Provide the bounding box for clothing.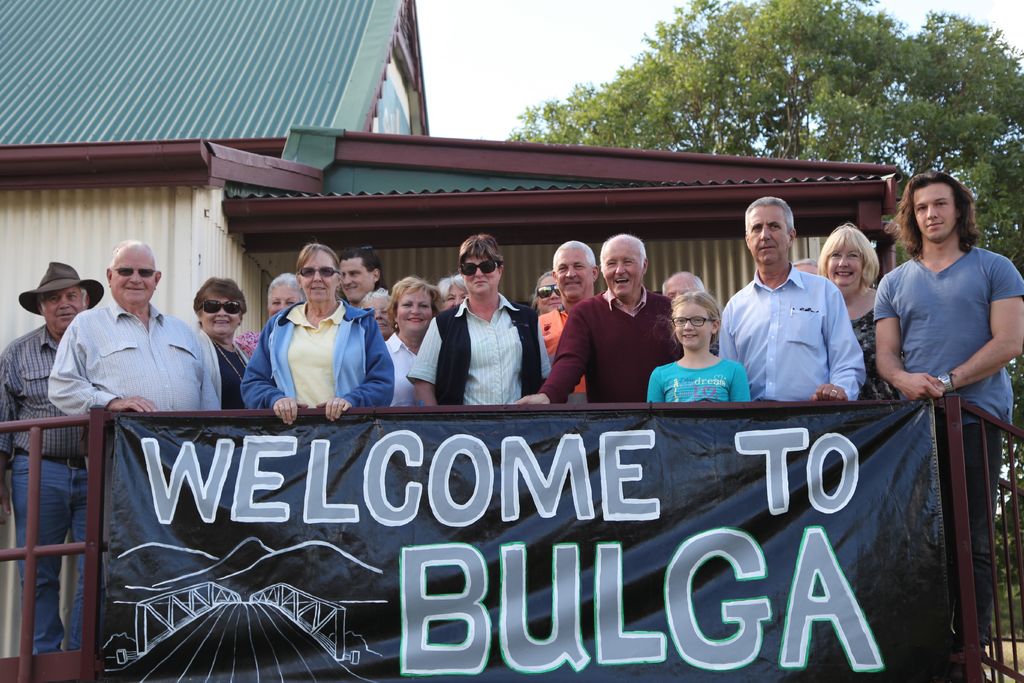
locate(406, 292, 552, 407).
